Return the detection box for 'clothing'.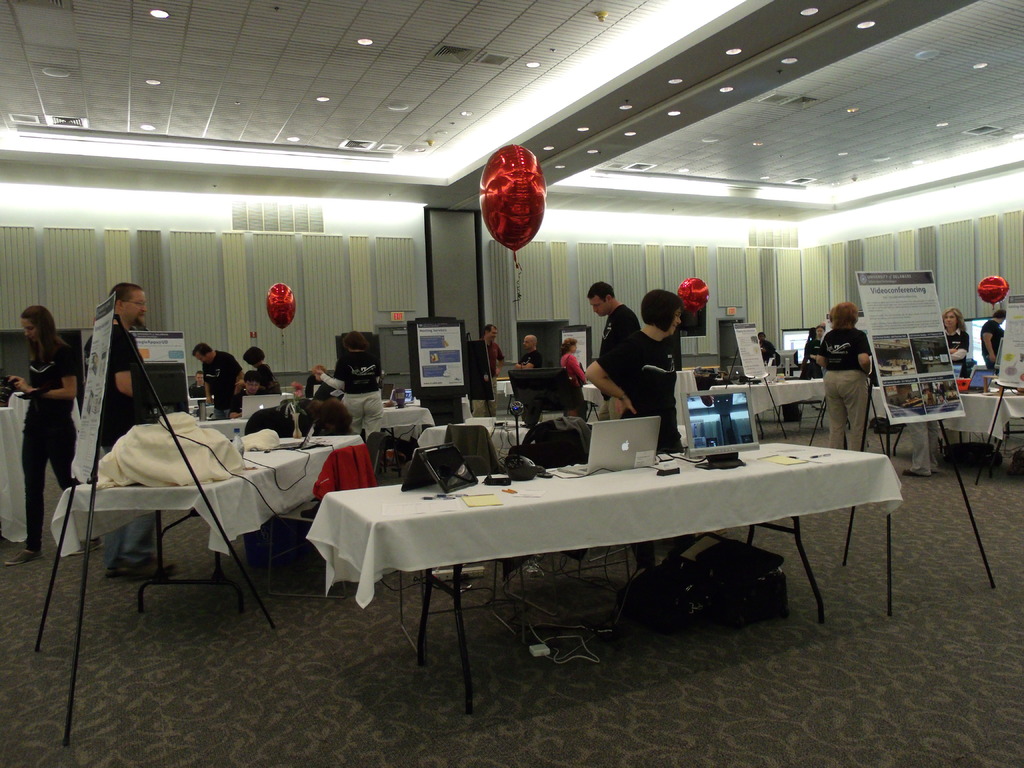
region(596, 330, 674, 563).
